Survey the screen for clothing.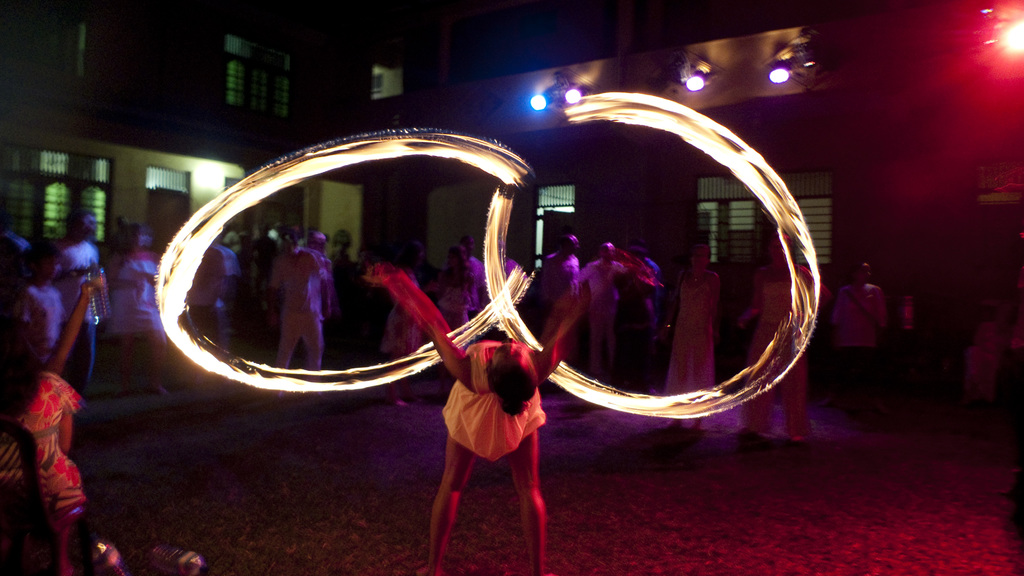
Survey found: x1=689 y1=273 x2=723 y2=426.
